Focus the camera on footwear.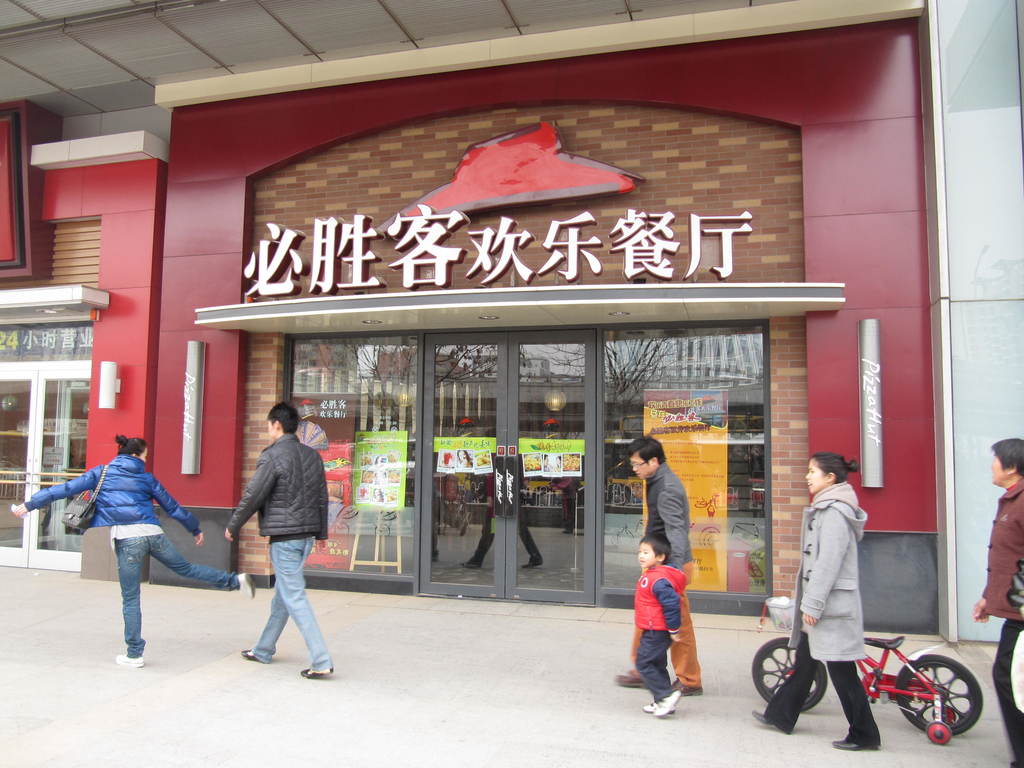
Focus region: [x1=828, y1=733, x2=891, y2=752].
